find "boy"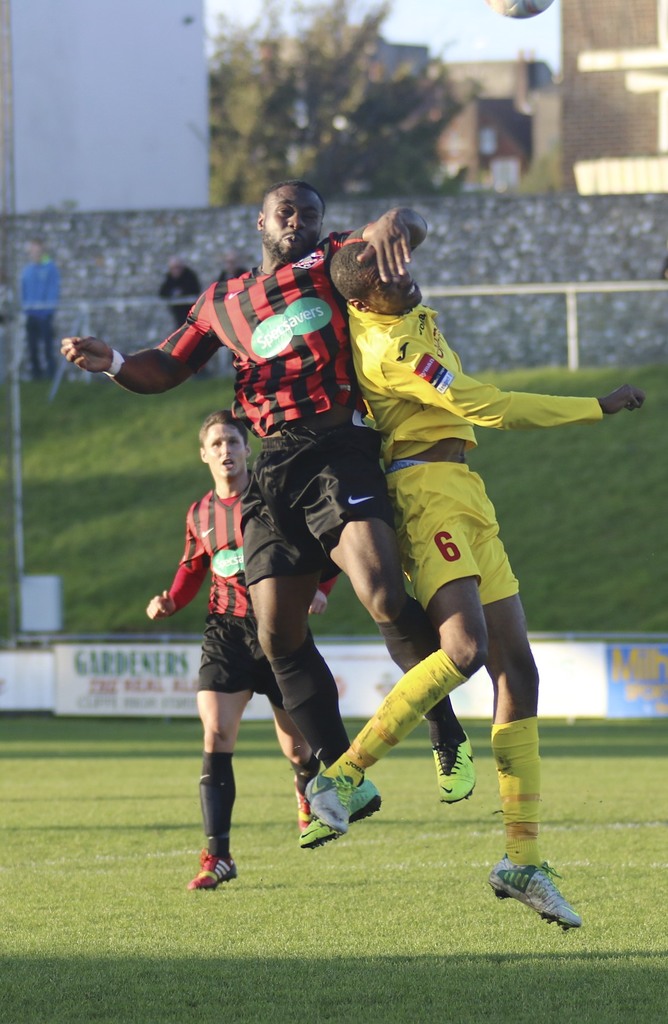
[x1=142, y1=408, x2=340, y2=886]
